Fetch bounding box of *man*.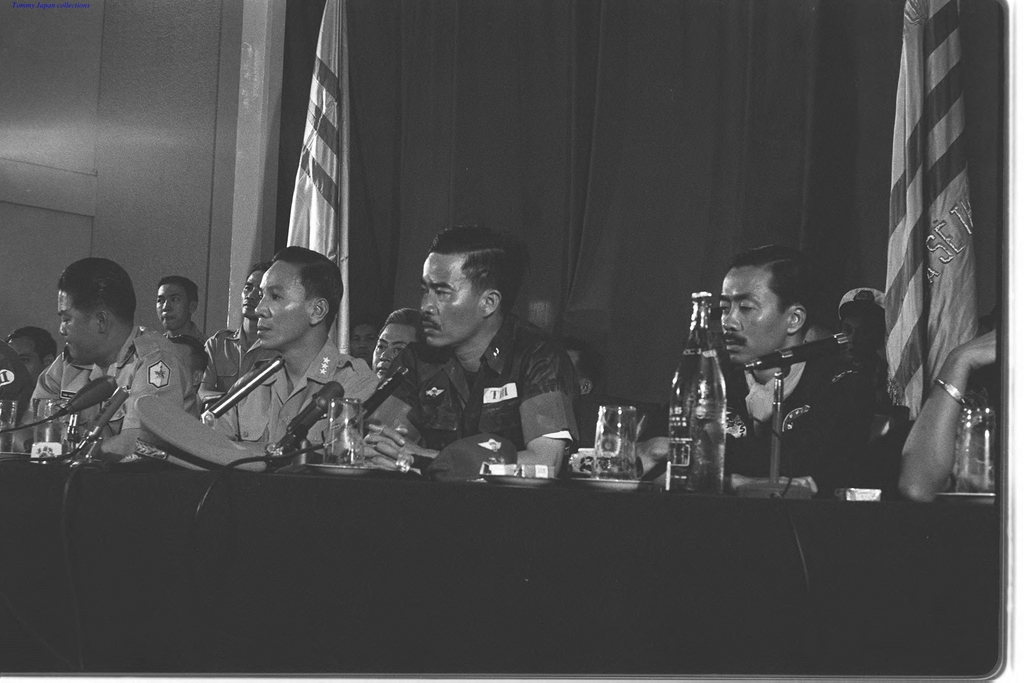
Bbox: <bbox>2, 323, 56, 389</bbox>.
